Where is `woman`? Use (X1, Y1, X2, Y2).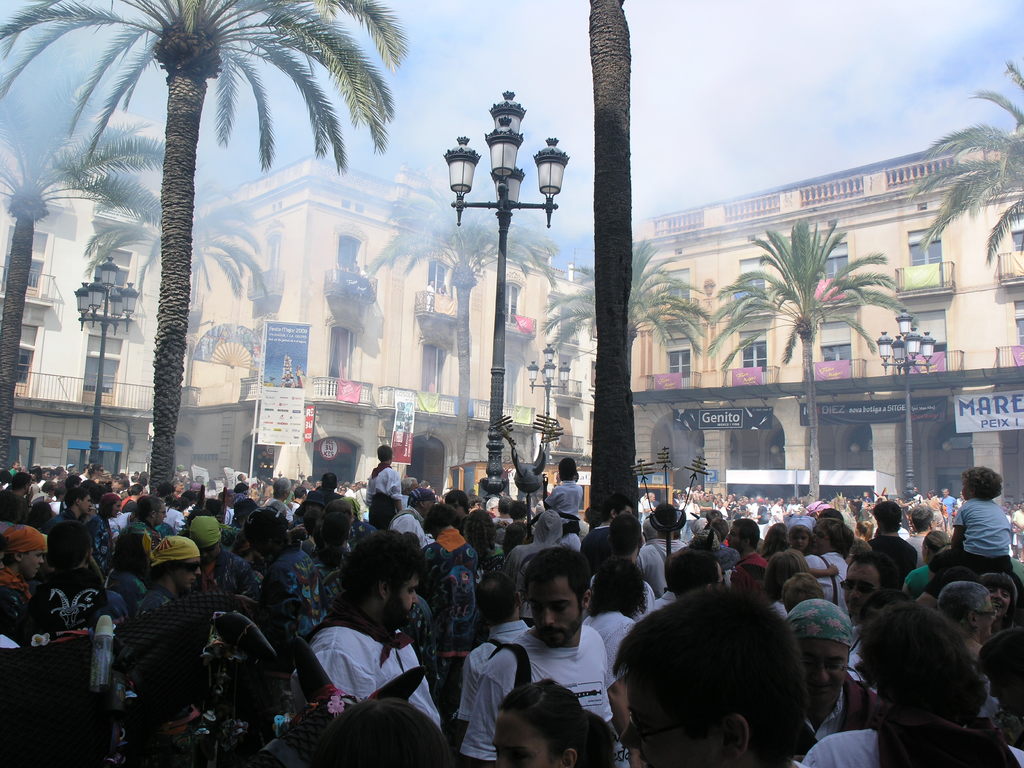
(688, 525, 744, 592).
